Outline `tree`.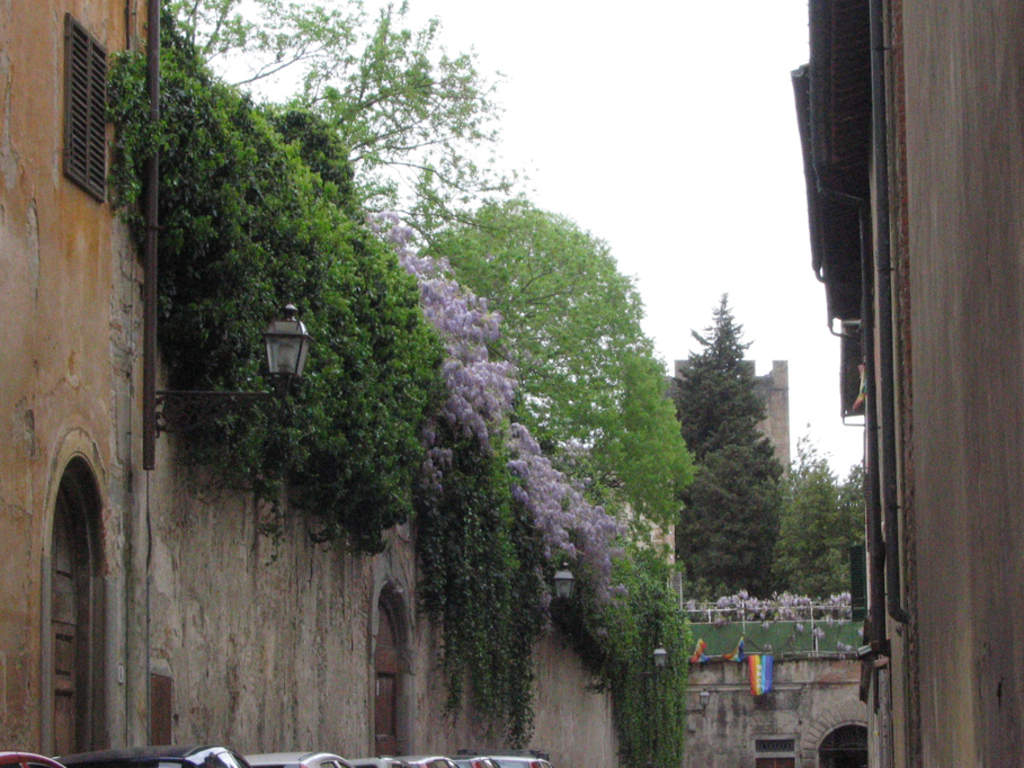
Outline: 413,189,692,559.
